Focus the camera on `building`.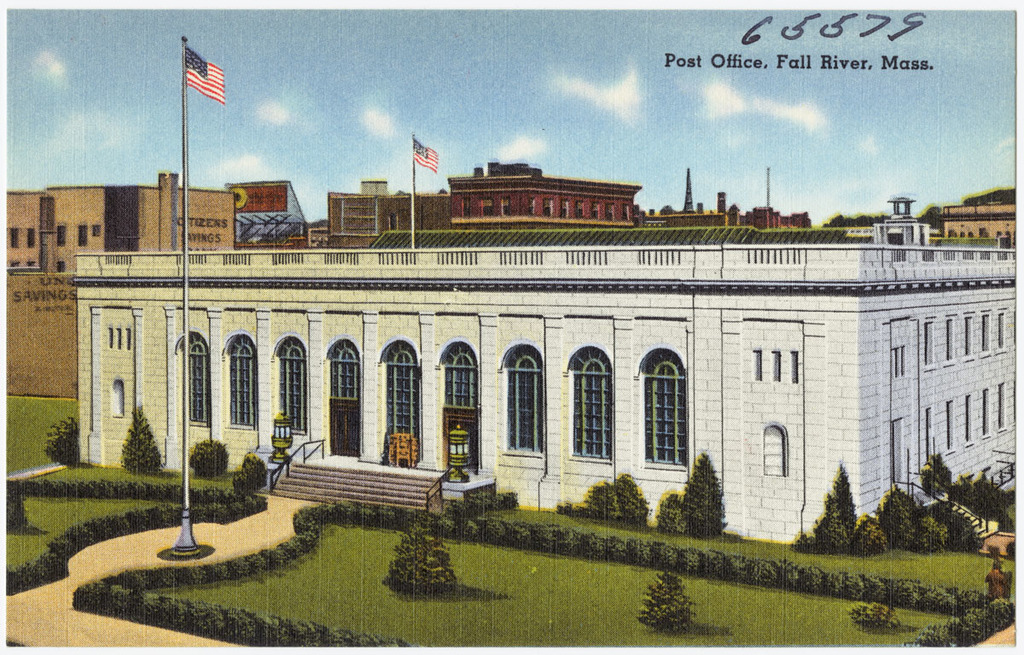
Focus region: crop(934, 190, 1014, 238).
